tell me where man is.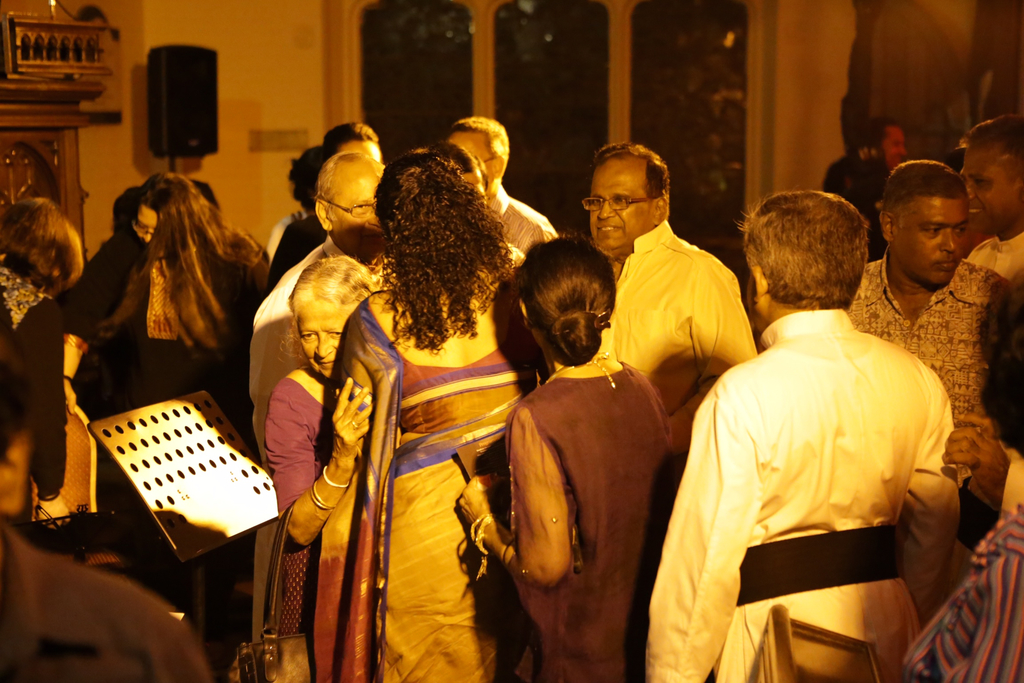
man is at rect(248, 148, 391, 643).
